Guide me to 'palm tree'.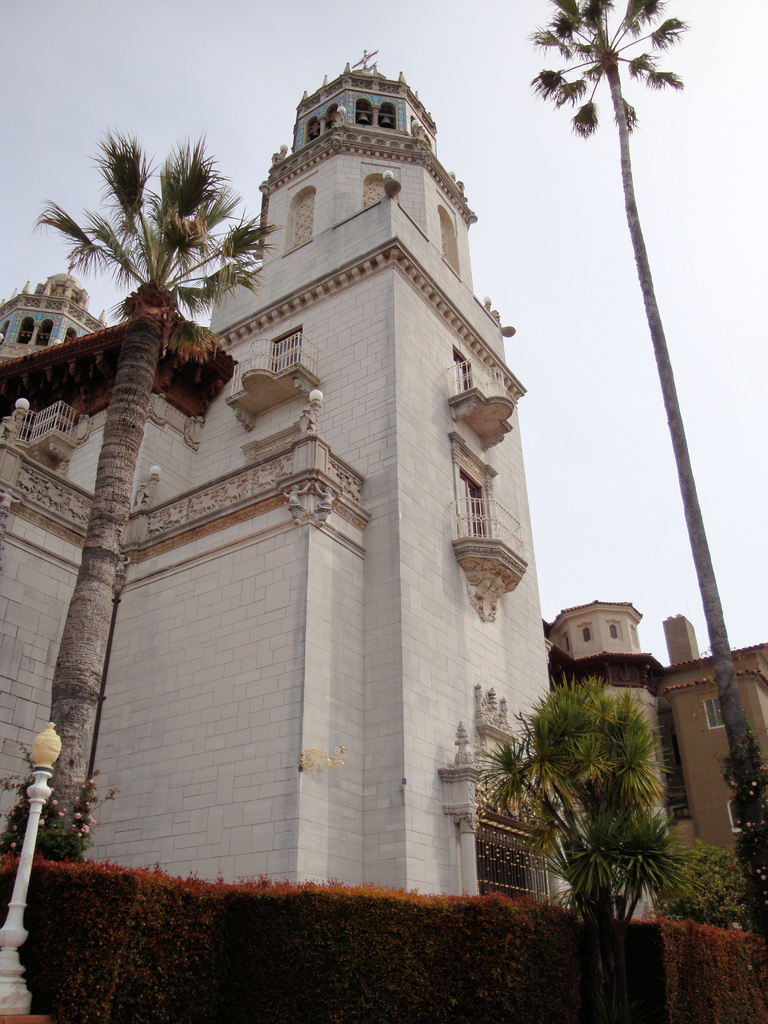
Guidance: l=479, t=673, r=692, b=935.
